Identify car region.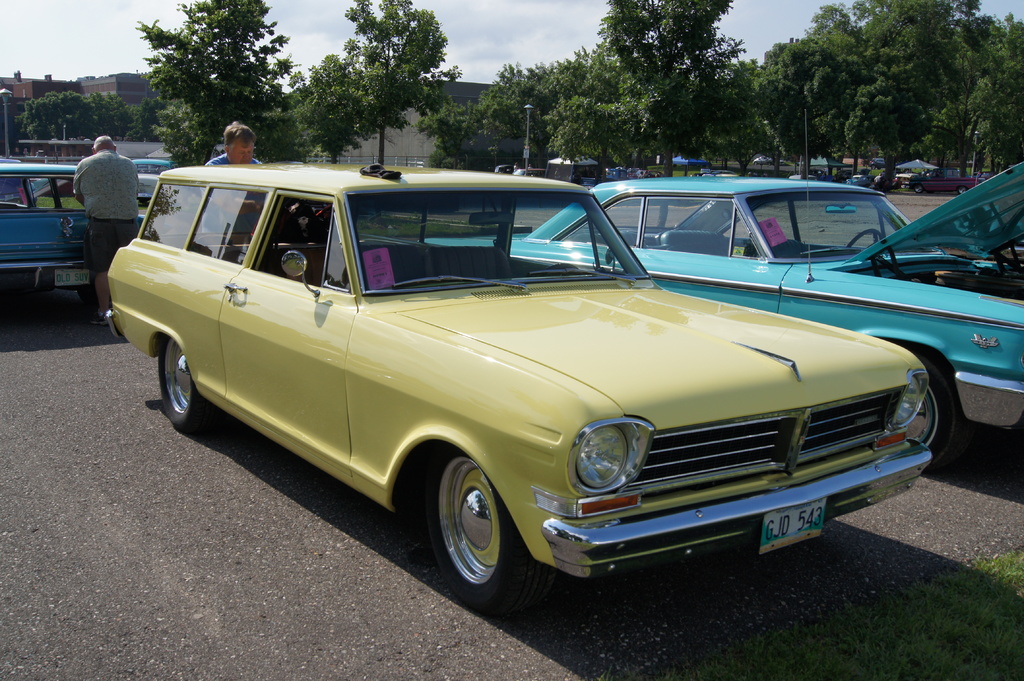
Region: region(423, 106, 1023, 464).
